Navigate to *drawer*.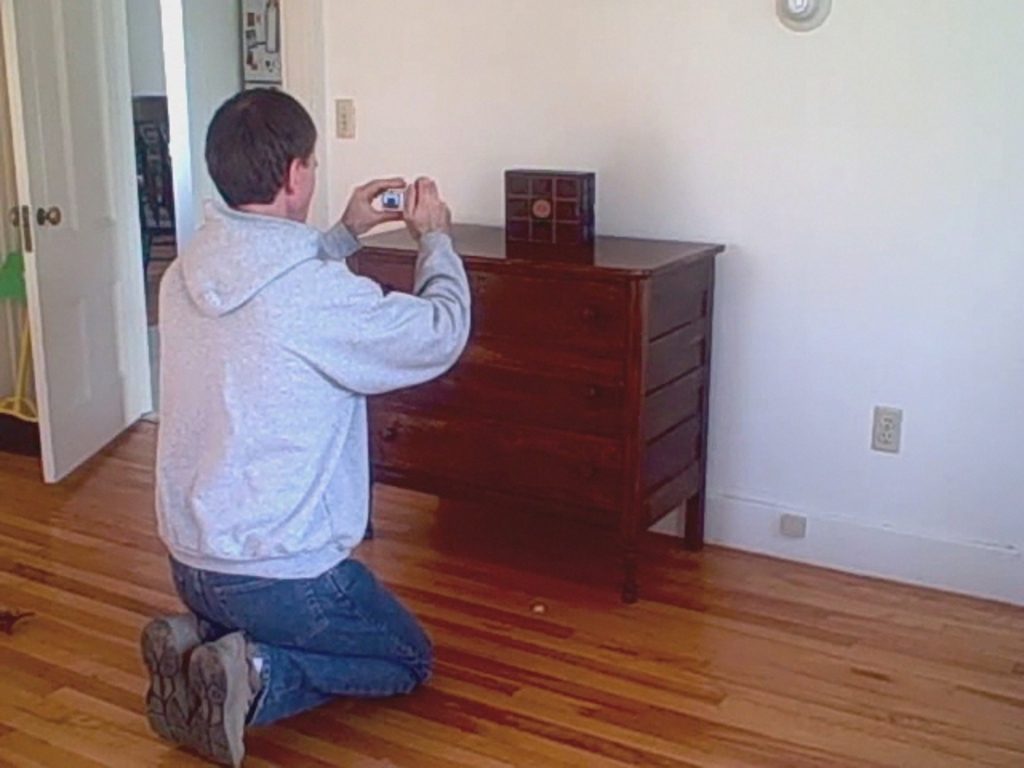
Navigation target: <bbox>366, 362, 619, 437</bbox>.
